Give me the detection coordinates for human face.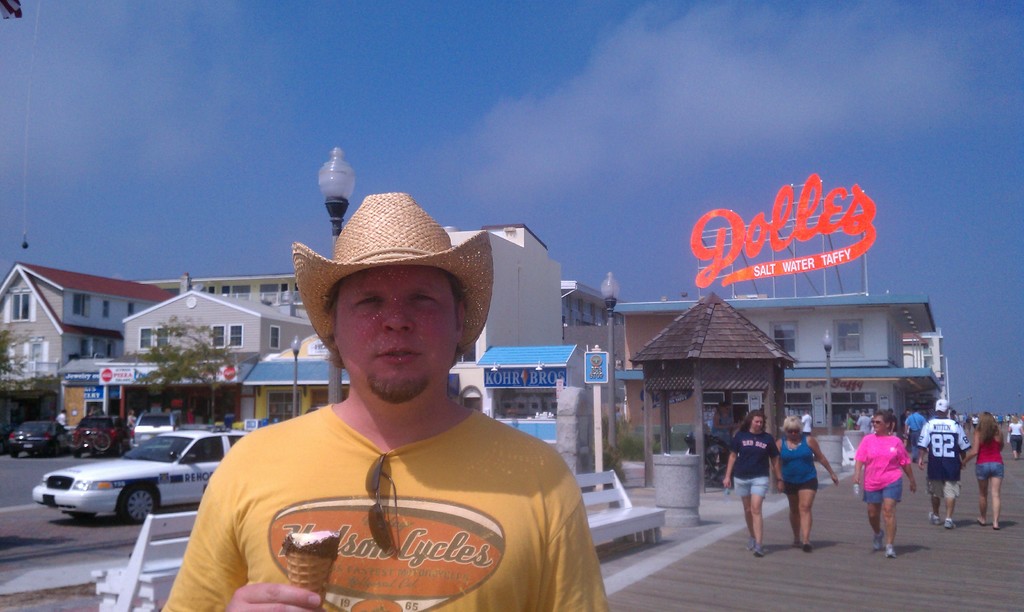
874, 411, 886, 432.
